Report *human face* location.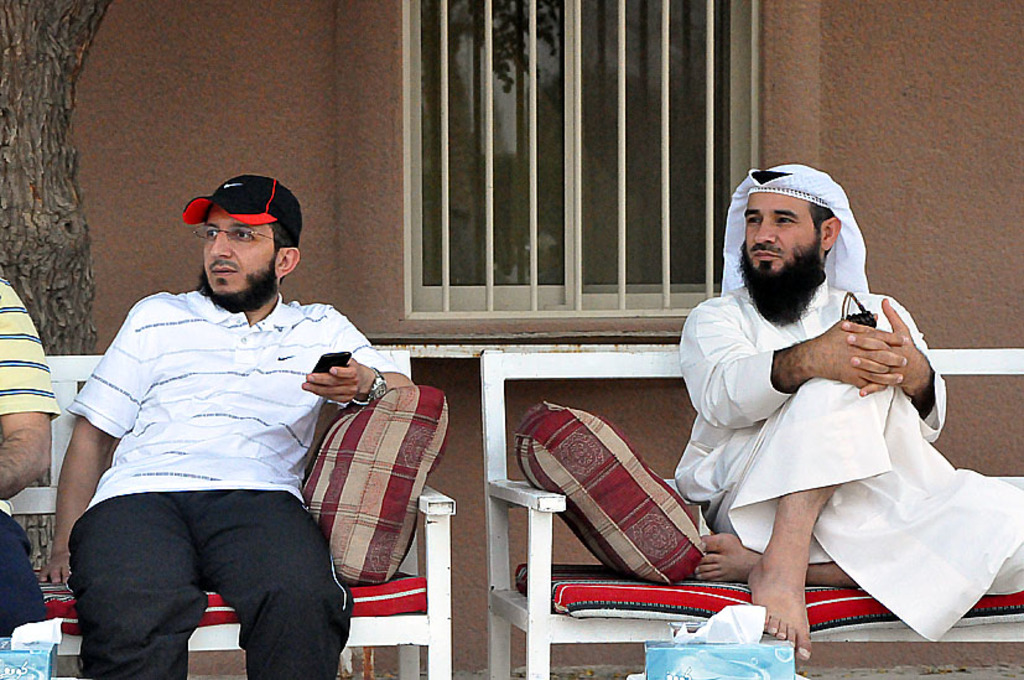
Report: 204/207/275/296.
